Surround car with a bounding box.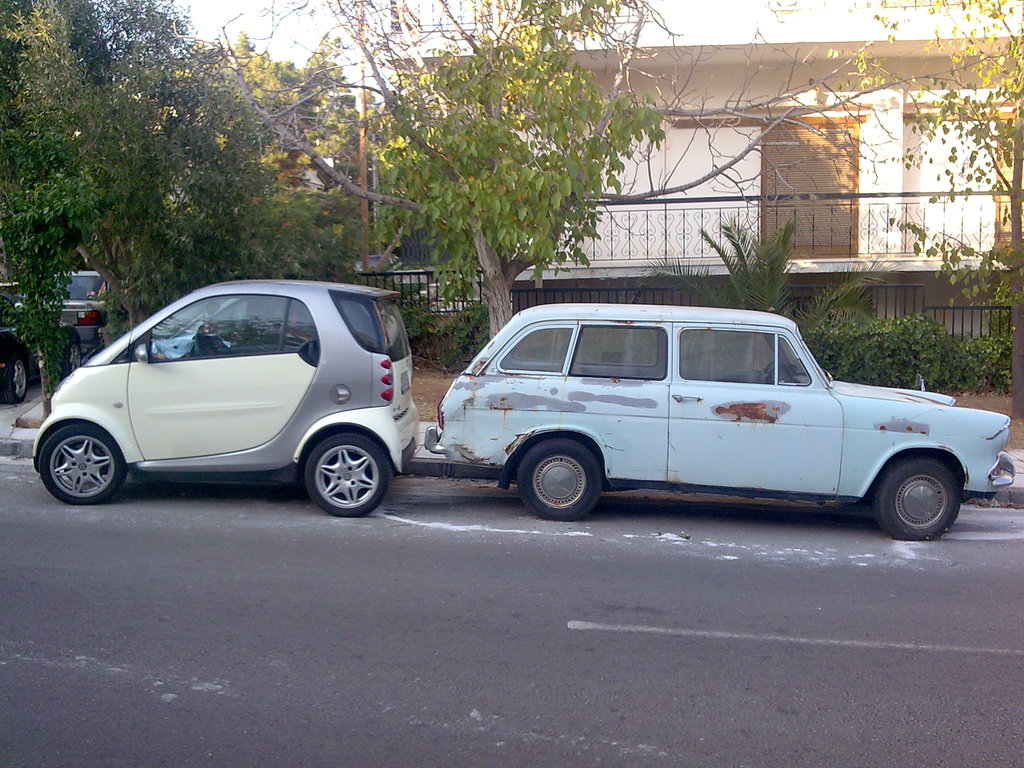
detection(426, 299, 1012, 540).
